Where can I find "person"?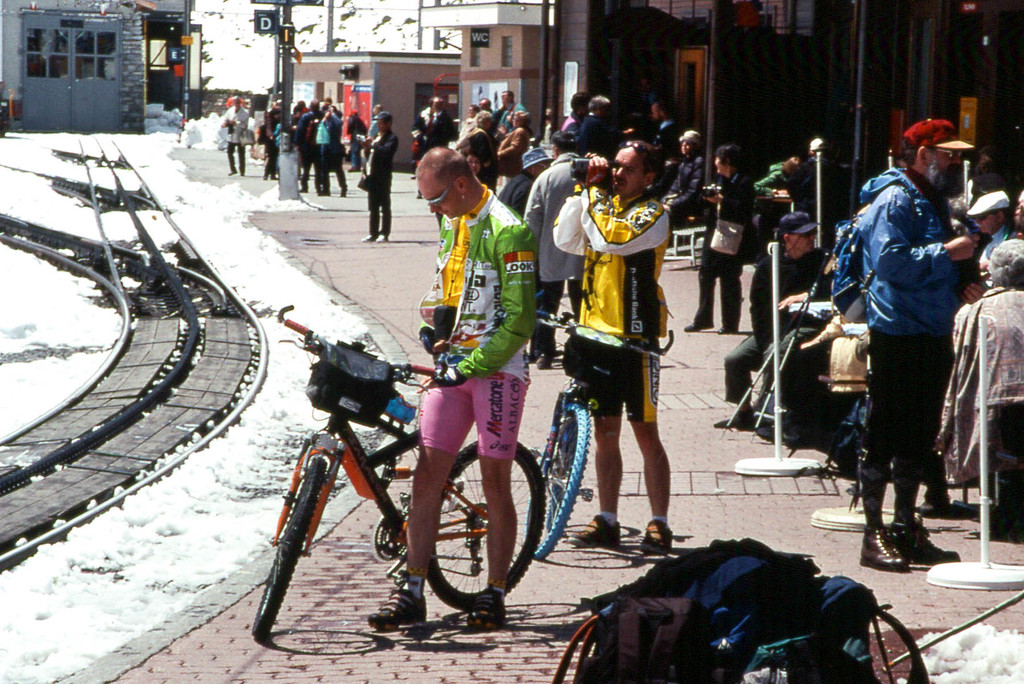
You can find it at bbox=(575, 96, 625, 156).
